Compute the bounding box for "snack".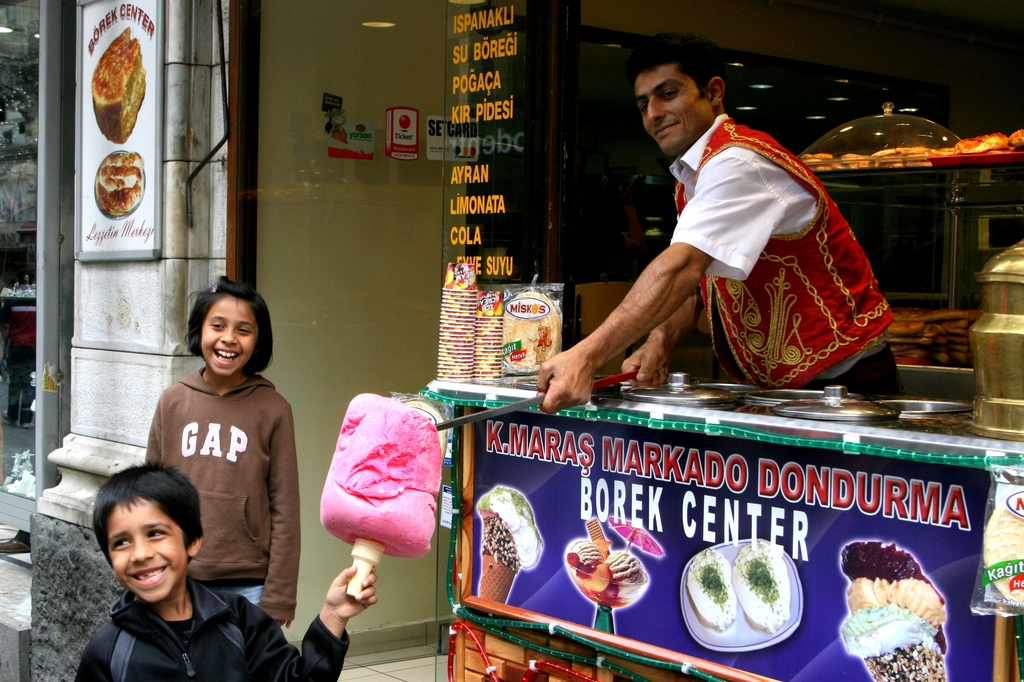
box=[682, 539, 811, 647].
